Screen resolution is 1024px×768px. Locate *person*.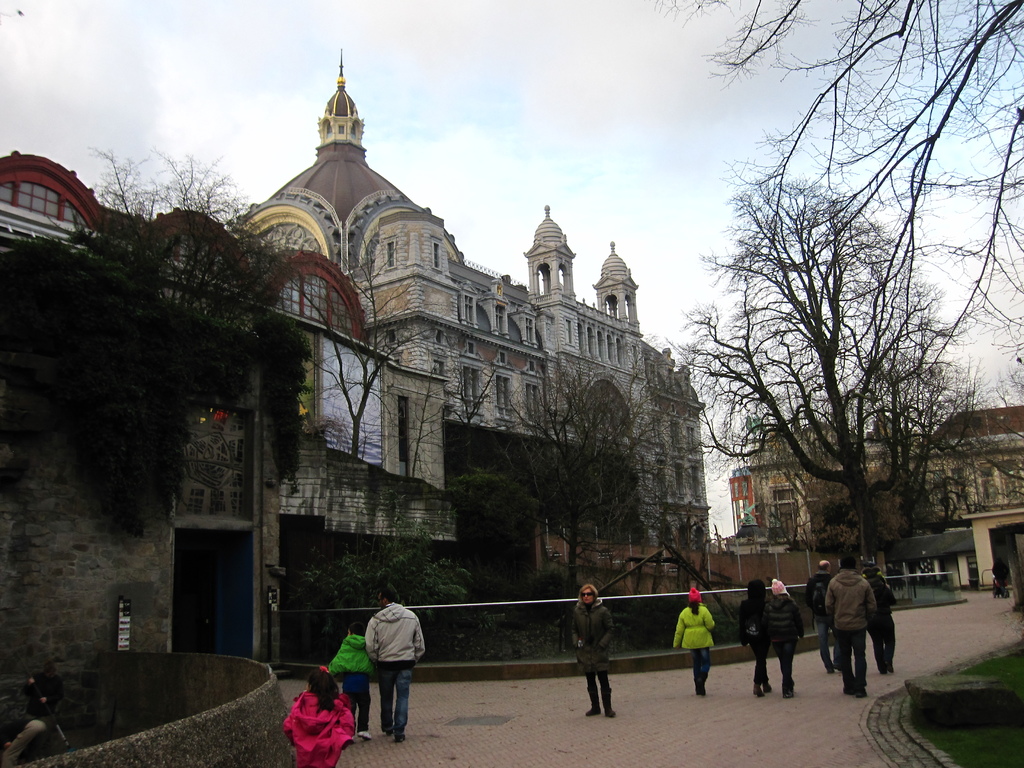
[x1=330, y1=624, x2=377, y2=740].
